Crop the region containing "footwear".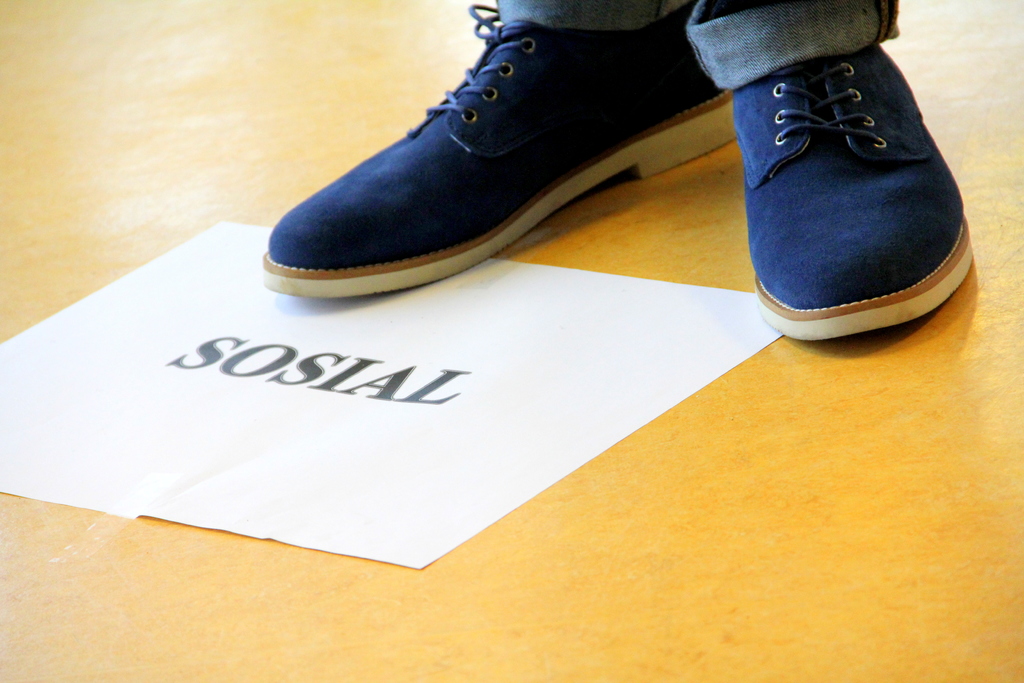
Crop region: BBox(251, 0, 784, 301).
